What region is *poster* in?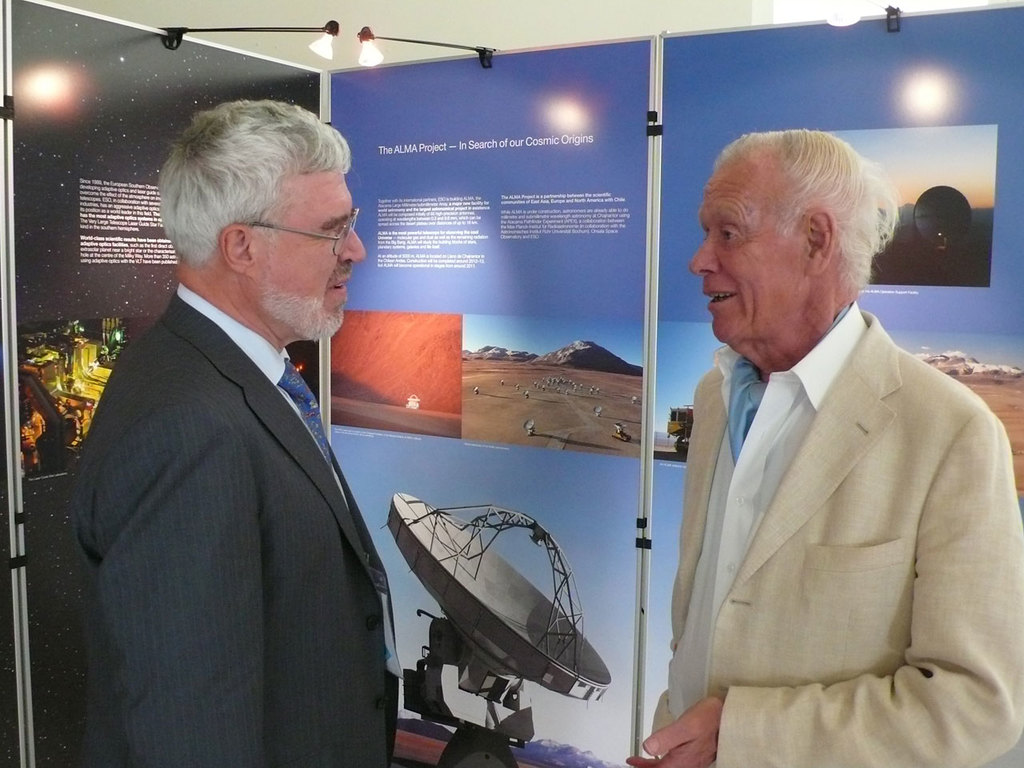
locate(0, 0, 321, 767).
